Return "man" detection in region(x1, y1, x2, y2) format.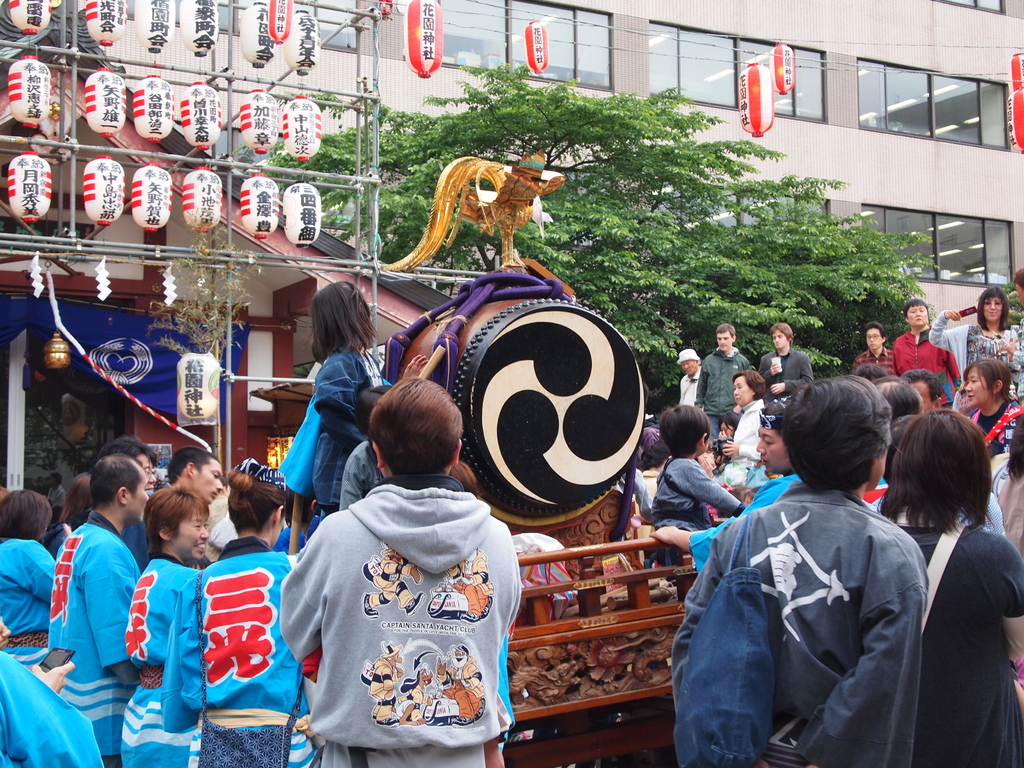
region(900, 371, 941, 412).
